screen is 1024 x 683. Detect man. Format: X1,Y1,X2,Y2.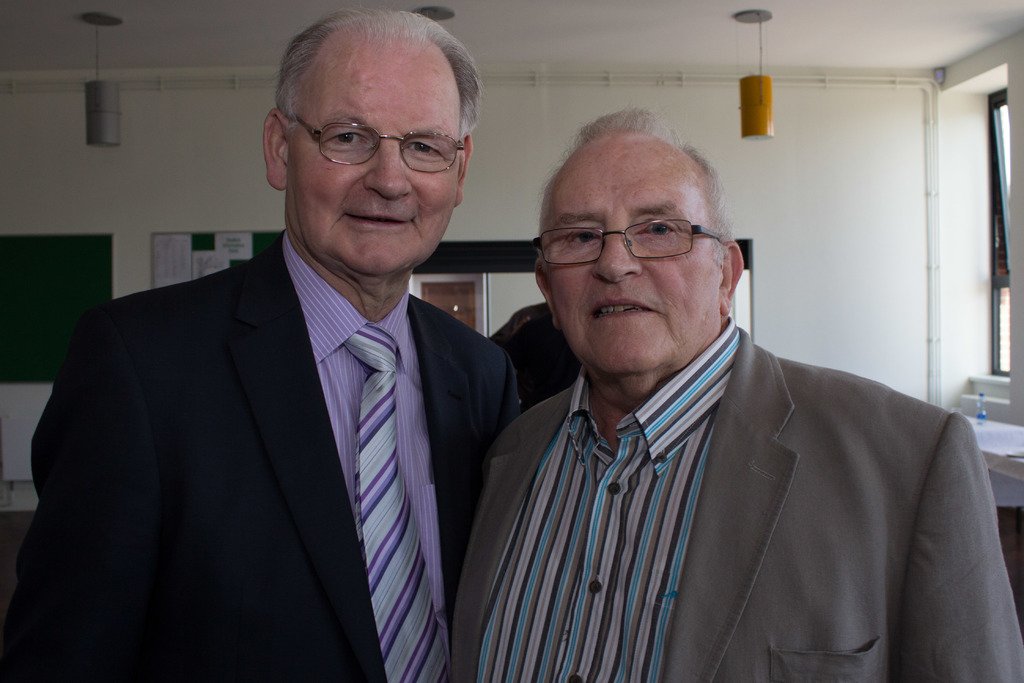
46,53,545,666.
